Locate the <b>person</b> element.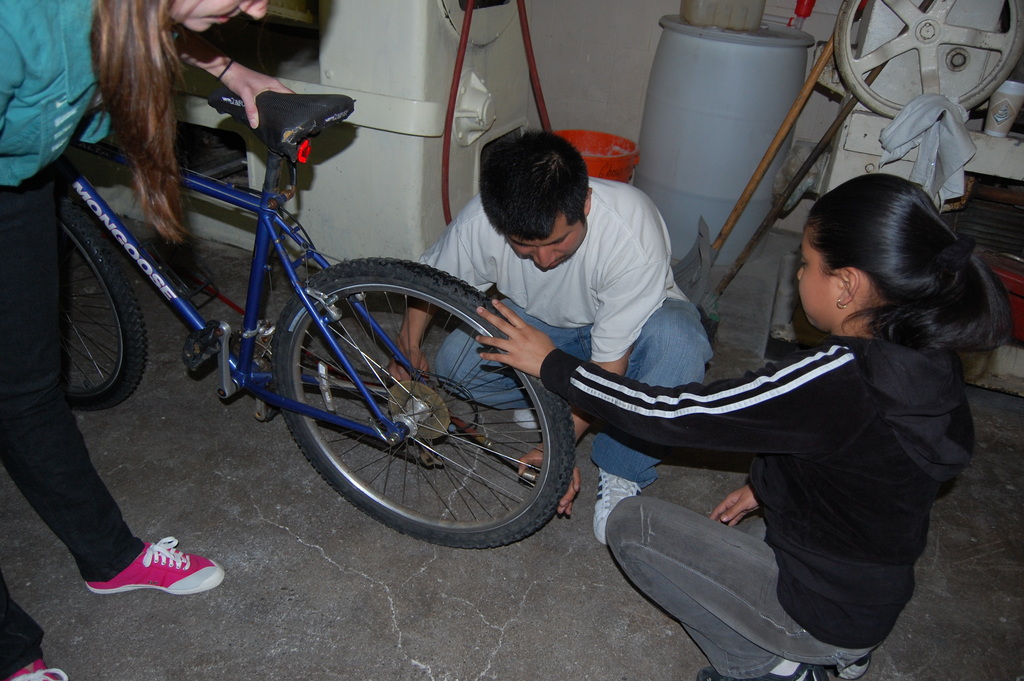
Element bbox: crop(0, 0, 299, 680).
